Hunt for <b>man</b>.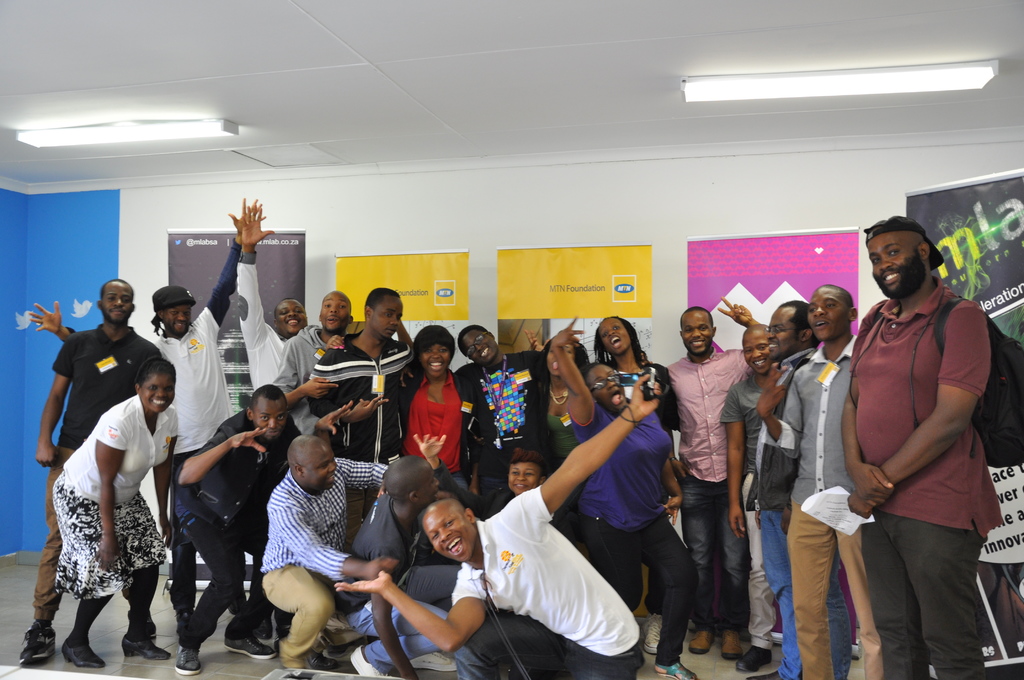
Hunted down at l=763, t=303, r=854, b=679.
